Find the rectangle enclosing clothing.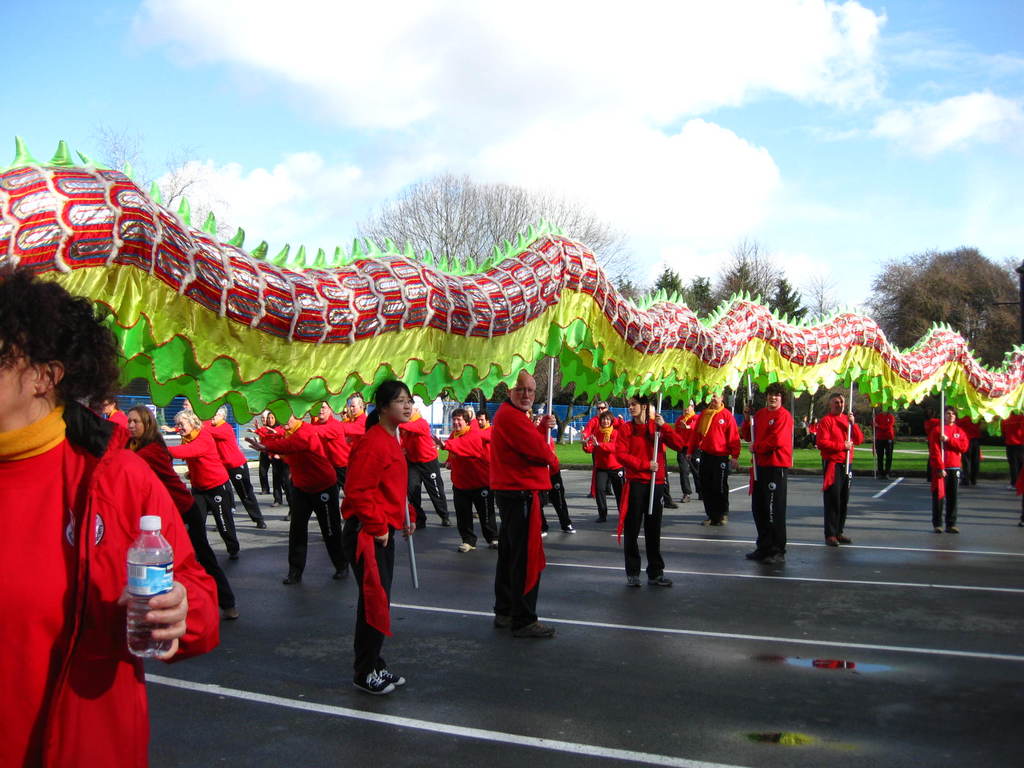
{"left": 158, "top": 427, "right": 232, "bottom": 547}.
